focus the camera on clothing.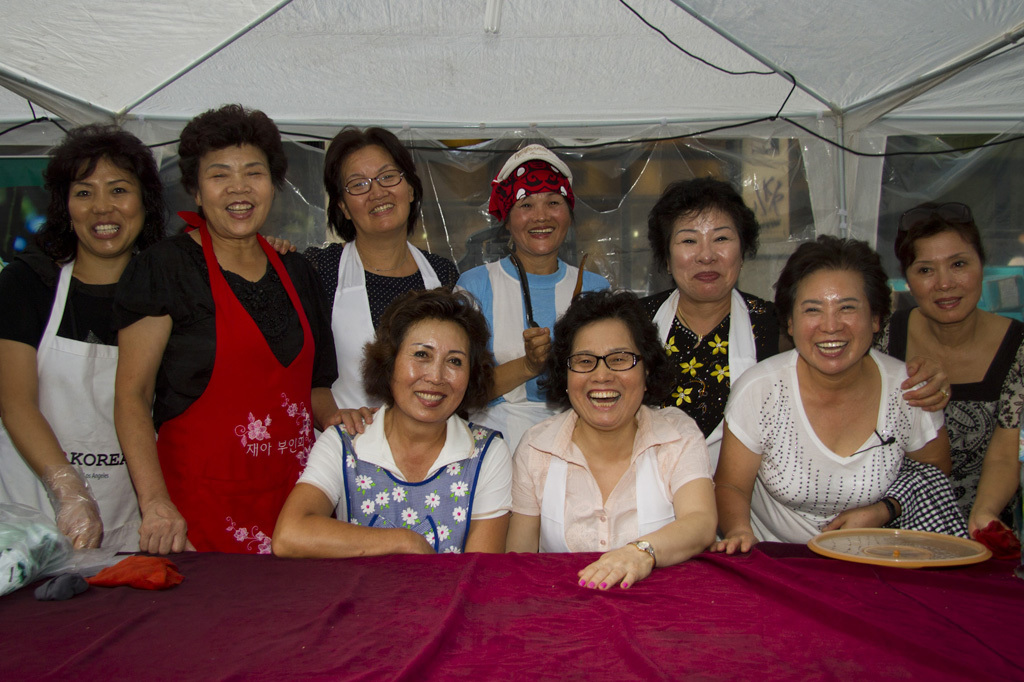
Focus region: Rect(306, 237, 459, 441).
